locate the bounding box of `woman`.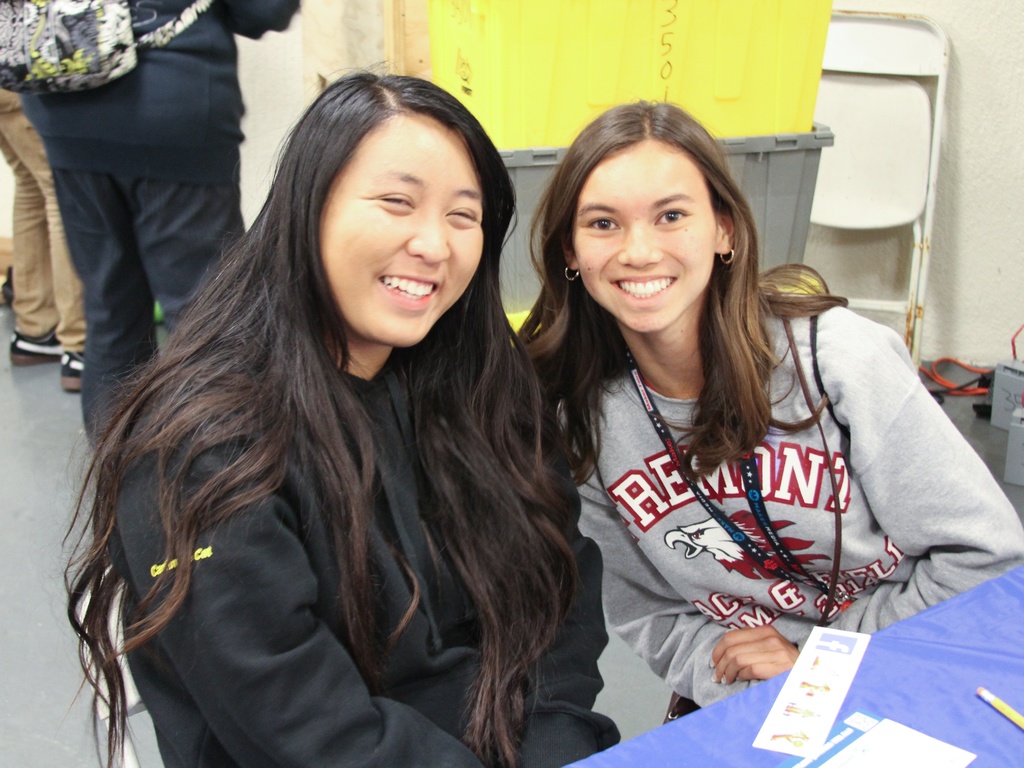
Bounding box: 55:51:623:767.
